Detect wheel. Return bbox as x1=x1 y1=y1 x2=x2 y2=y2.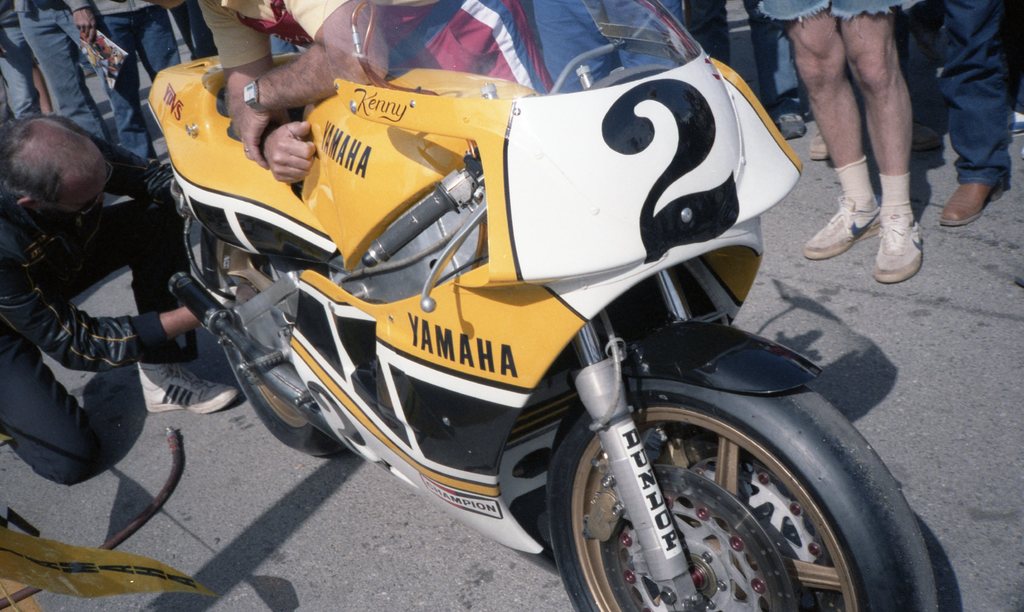
x1=204 y1=227 x2=348 y2=460.
